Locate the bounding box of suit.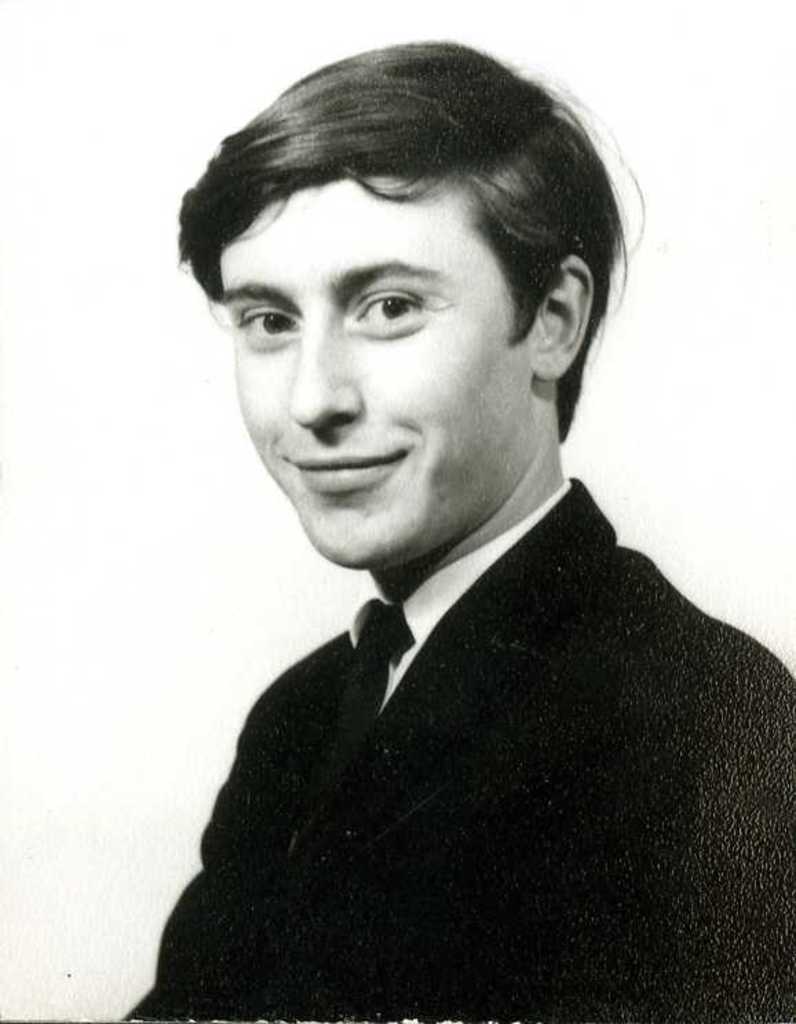
Bounding box: x1=135 y1=458 x2=790 y2=995.
